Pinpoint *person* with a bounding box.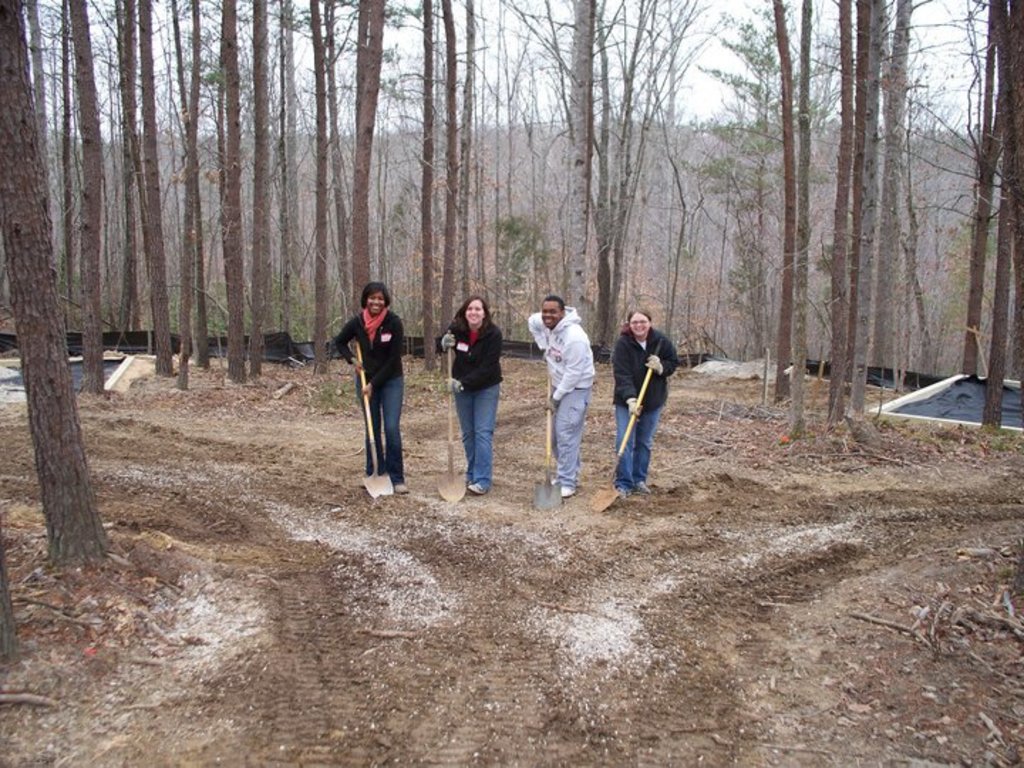
bbox=(441, 293, 503, 494).
